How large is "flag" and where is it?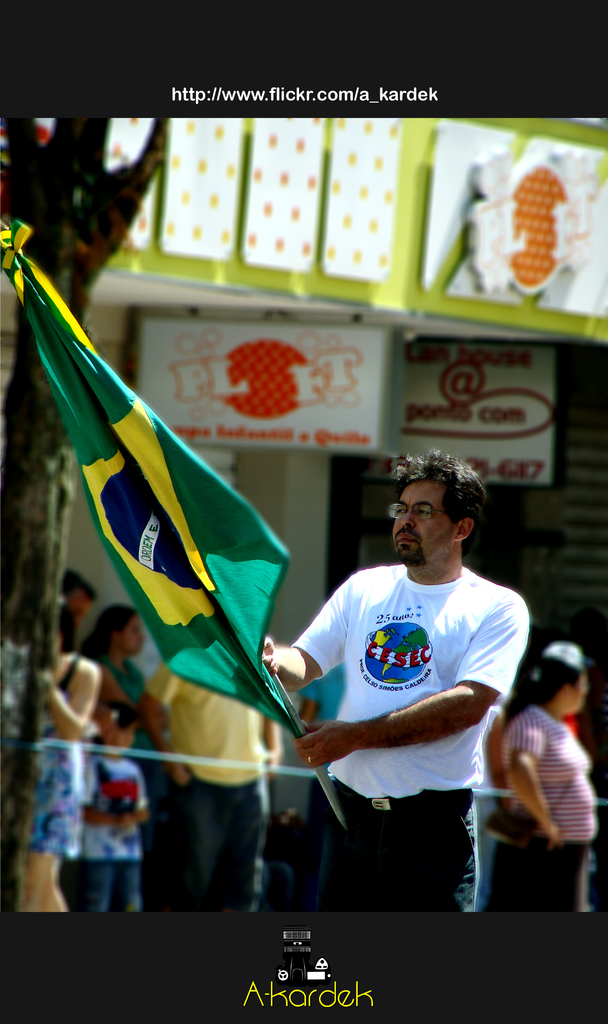
Bounding box: select_region(0, 223, 332, 746).
